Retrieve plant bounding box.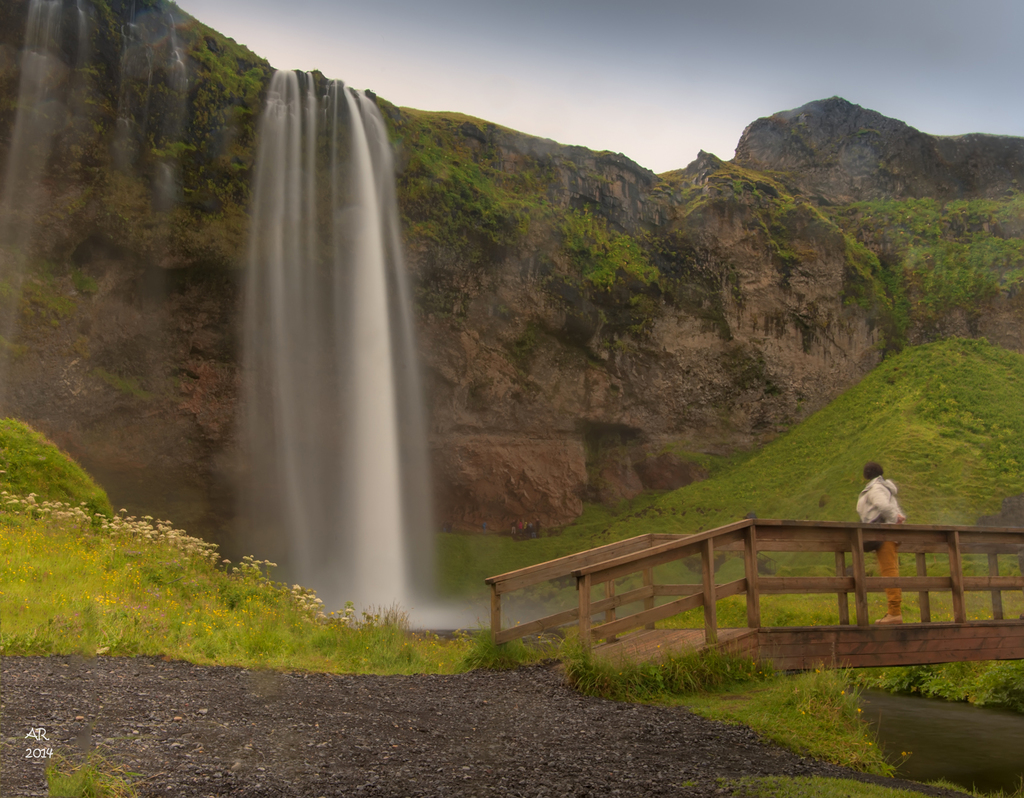
Bounding box: locate(579, 643, 902, 779).
